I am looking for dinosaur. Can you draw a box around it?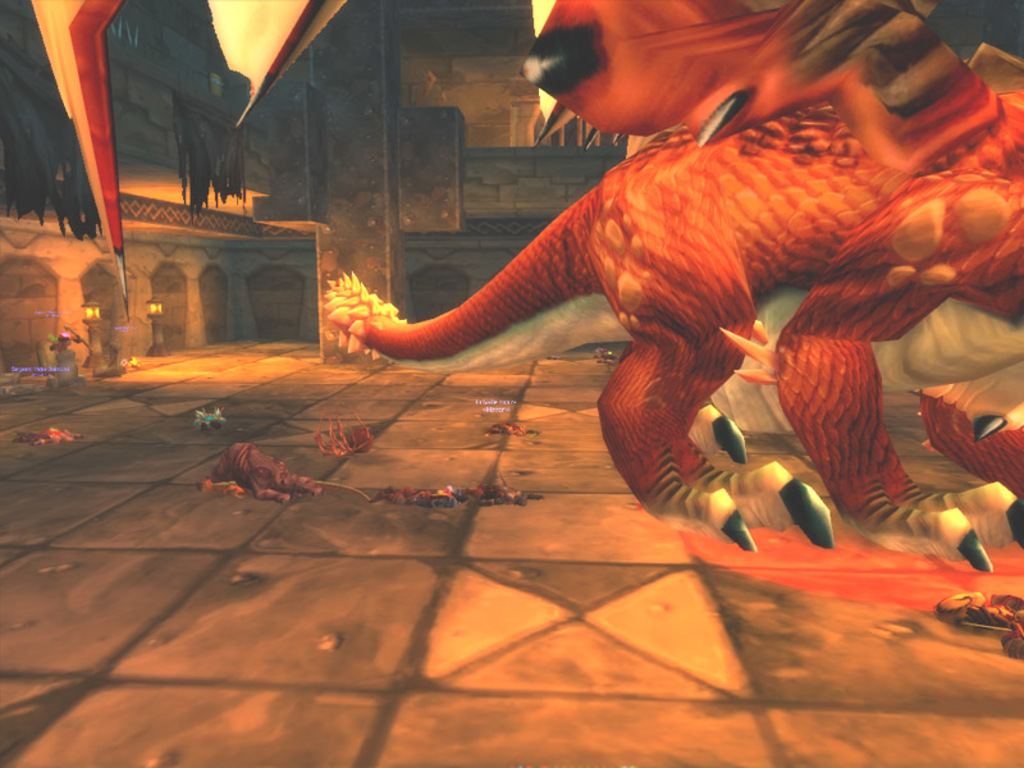
Sure, the bounding box is [x1=28, y1=0, x2=1023, y2=323].
